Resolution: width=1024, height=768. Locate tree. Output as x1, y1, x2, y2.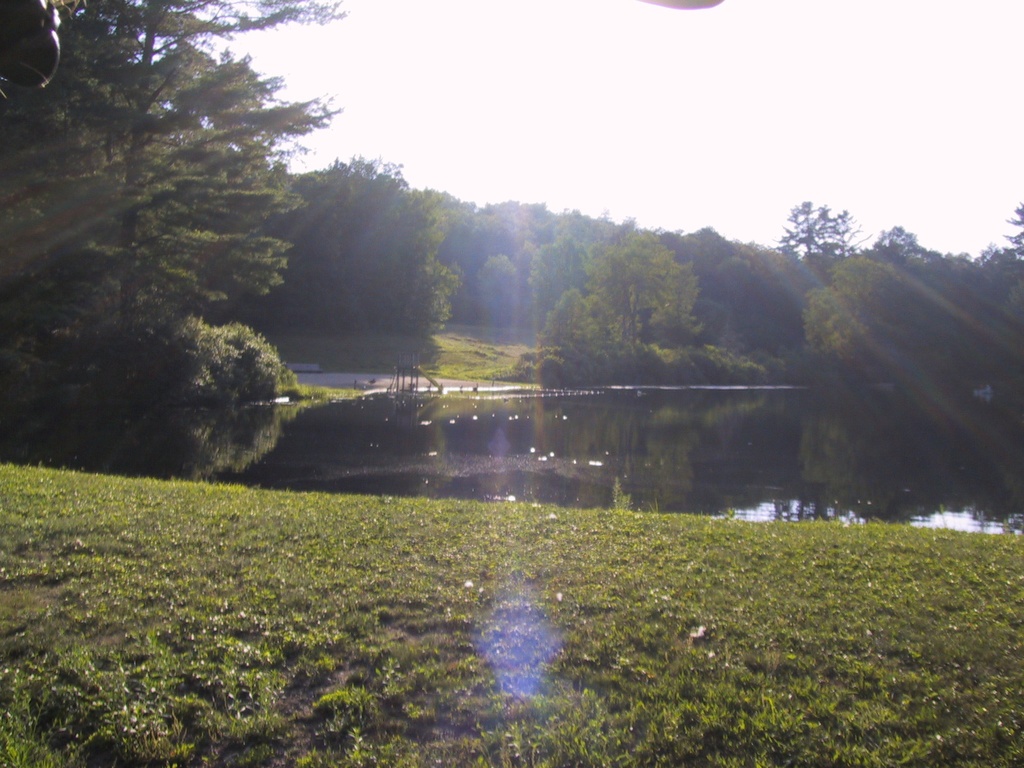
997, 200, 1023, 280.
